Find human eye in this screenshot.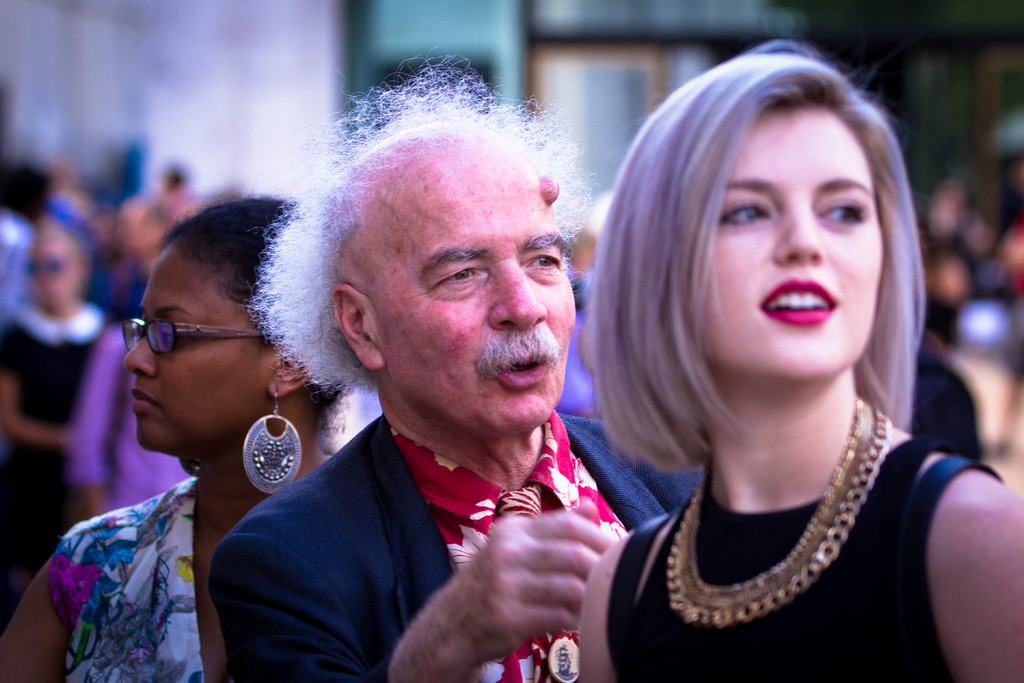
The bounding box for human eye is 521:251:563:275.
